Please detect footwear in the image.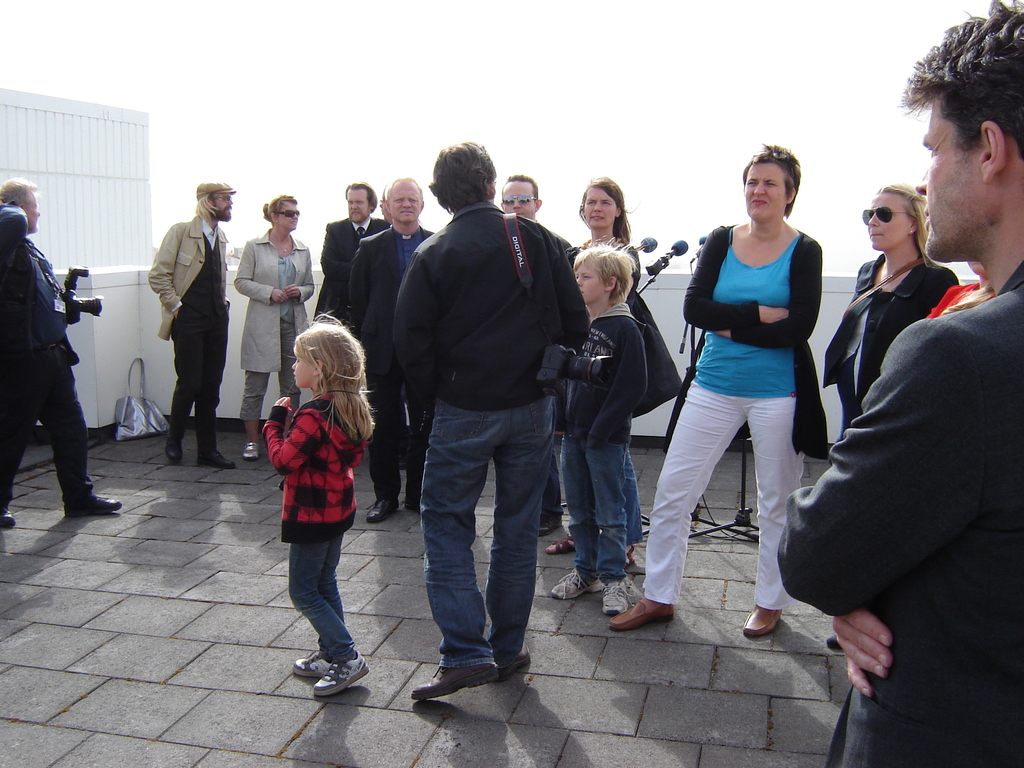
crop(612, 585, 680, 630).
